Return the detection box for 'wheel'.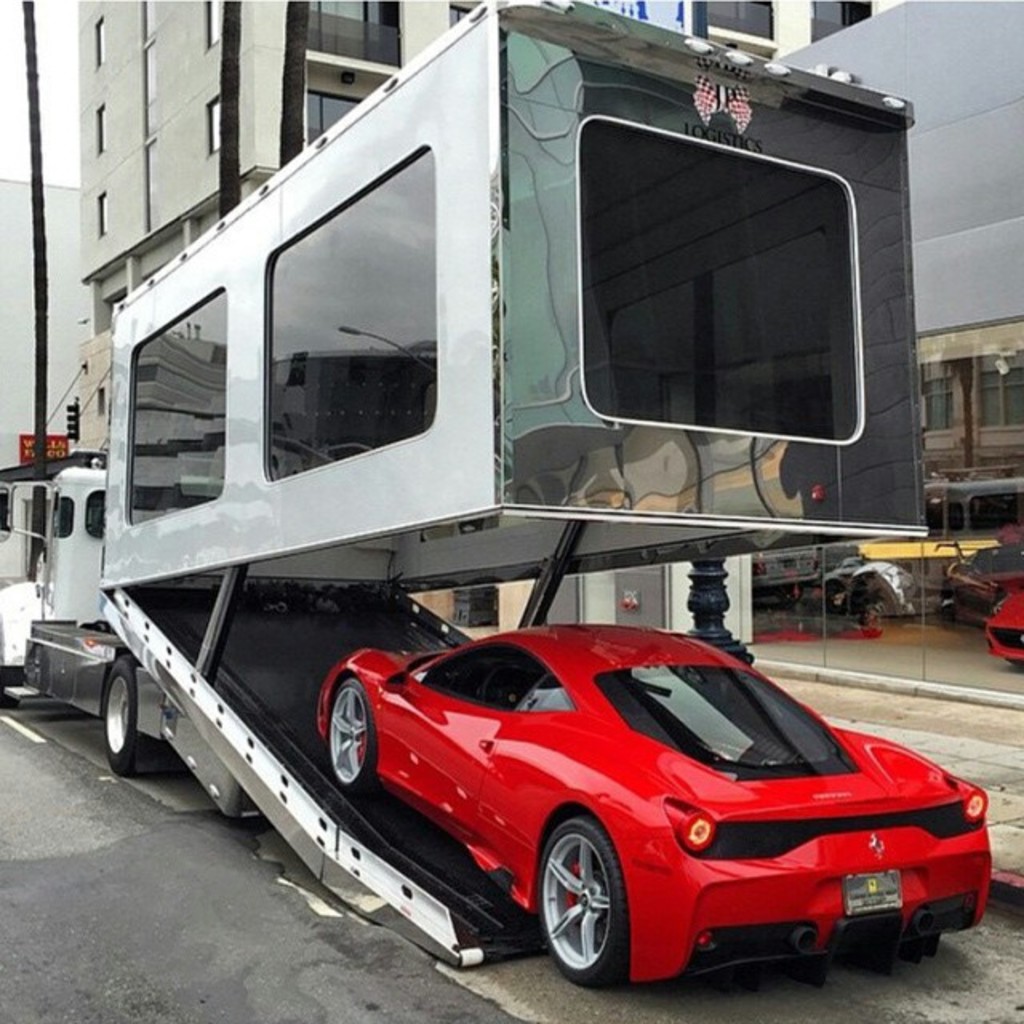
region(320, 678, 382, 787).
